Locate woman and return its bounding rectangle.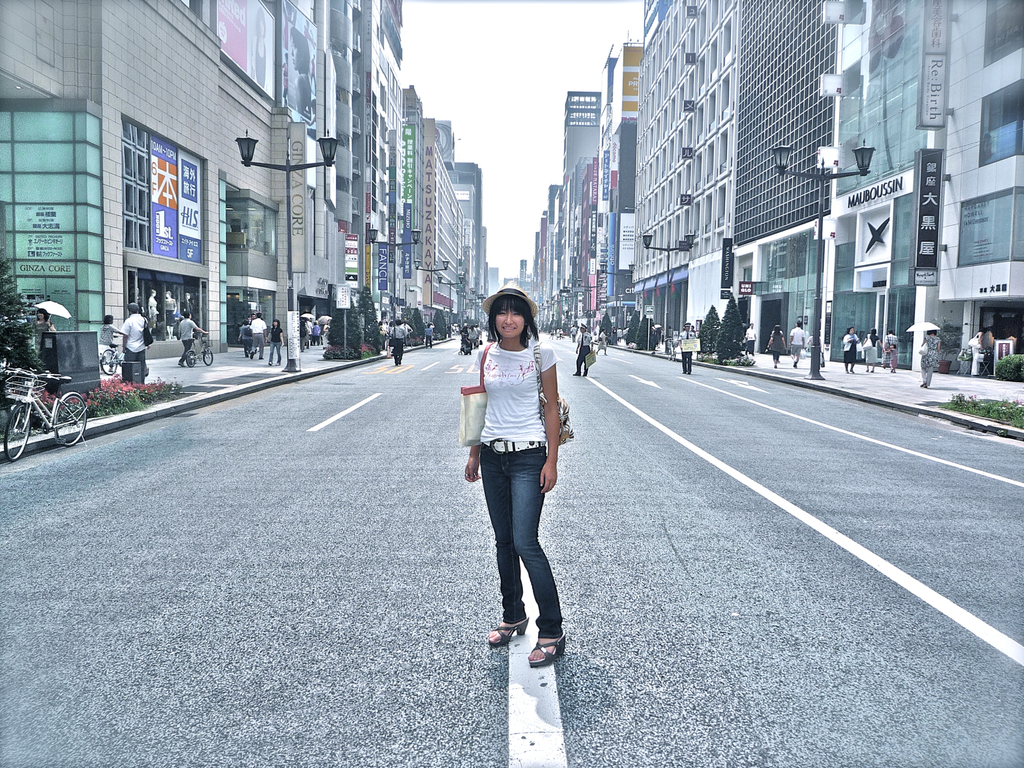
bbox=(842, 328, 860, 372).
